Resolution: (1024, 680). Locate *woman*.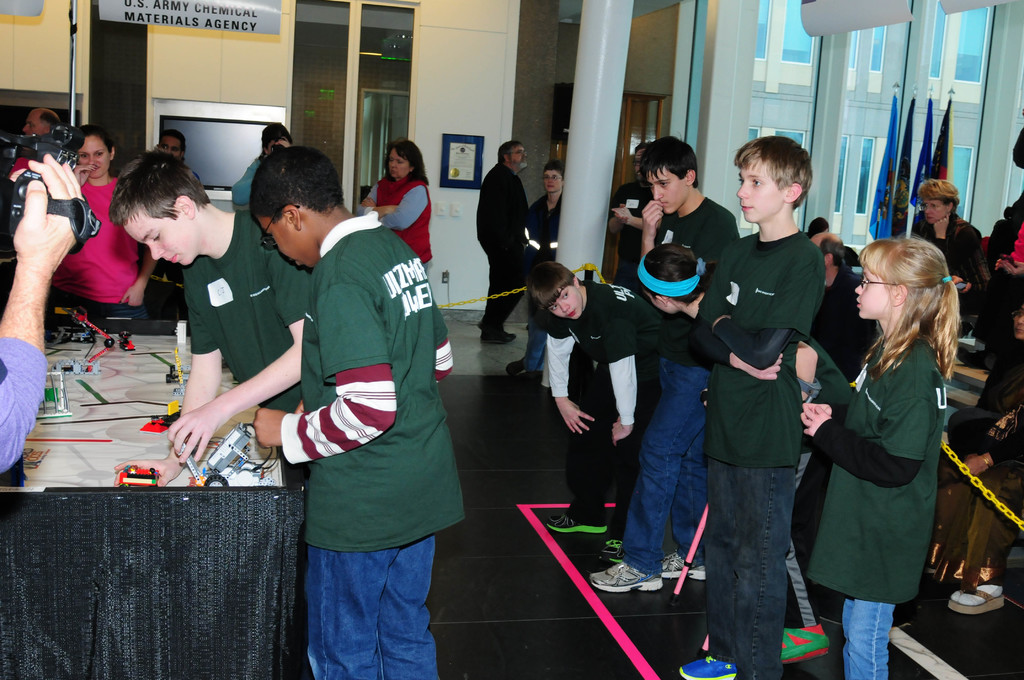
left=355, top=134, right=430, bottom=274.
